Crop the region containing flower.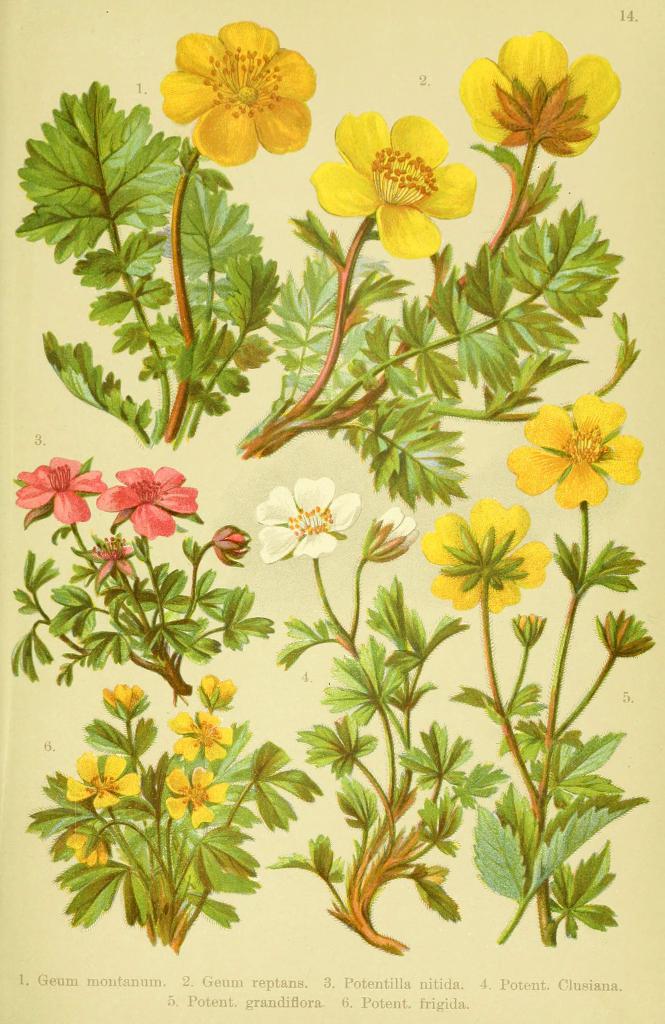
Crop region: x1=512, y1=376, x2=646, y2=499.
